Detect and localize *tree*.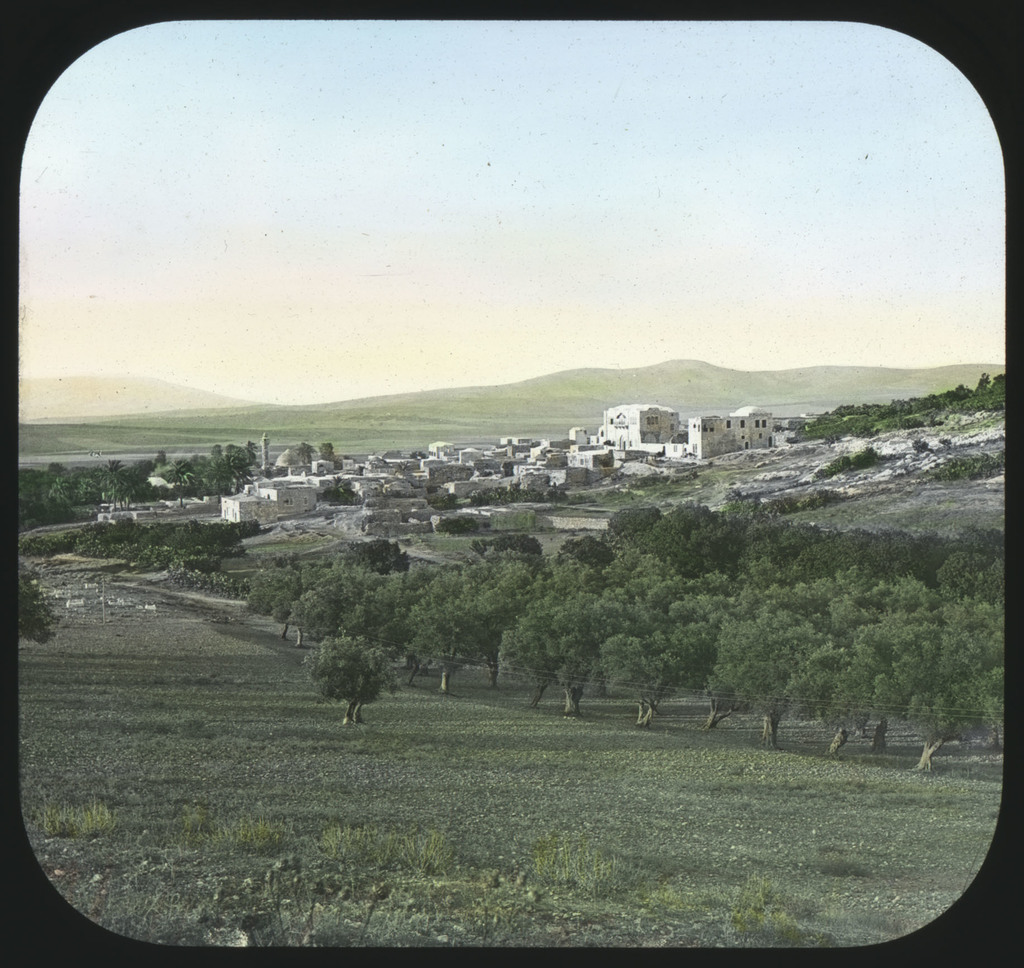
Localized at pyautogui.locateOnScreen(470, 487, 568, 512).
